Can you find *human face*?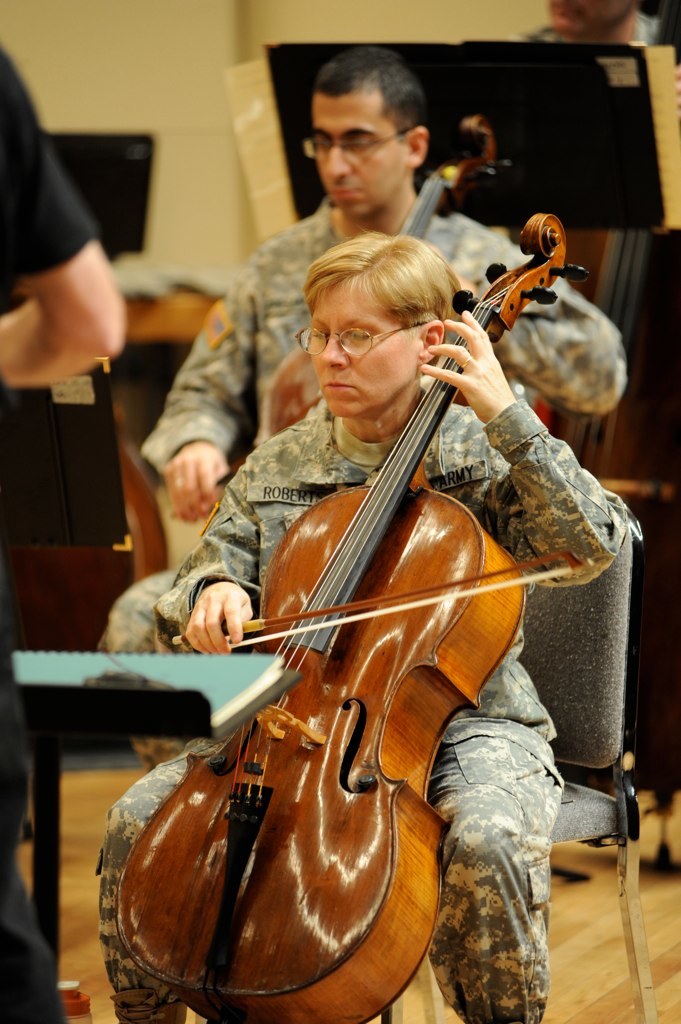
Yes, bounding box: (306, 297, 421, 423).
